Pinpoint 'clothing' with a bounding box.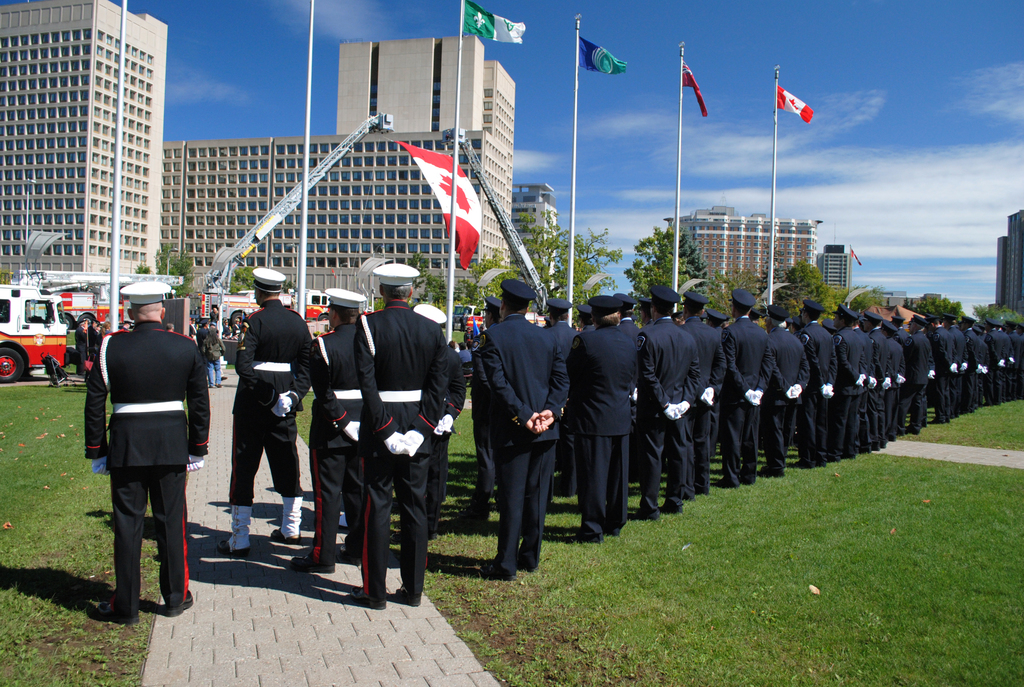
<bbox>426, 337, 467, 542</bbox>.
